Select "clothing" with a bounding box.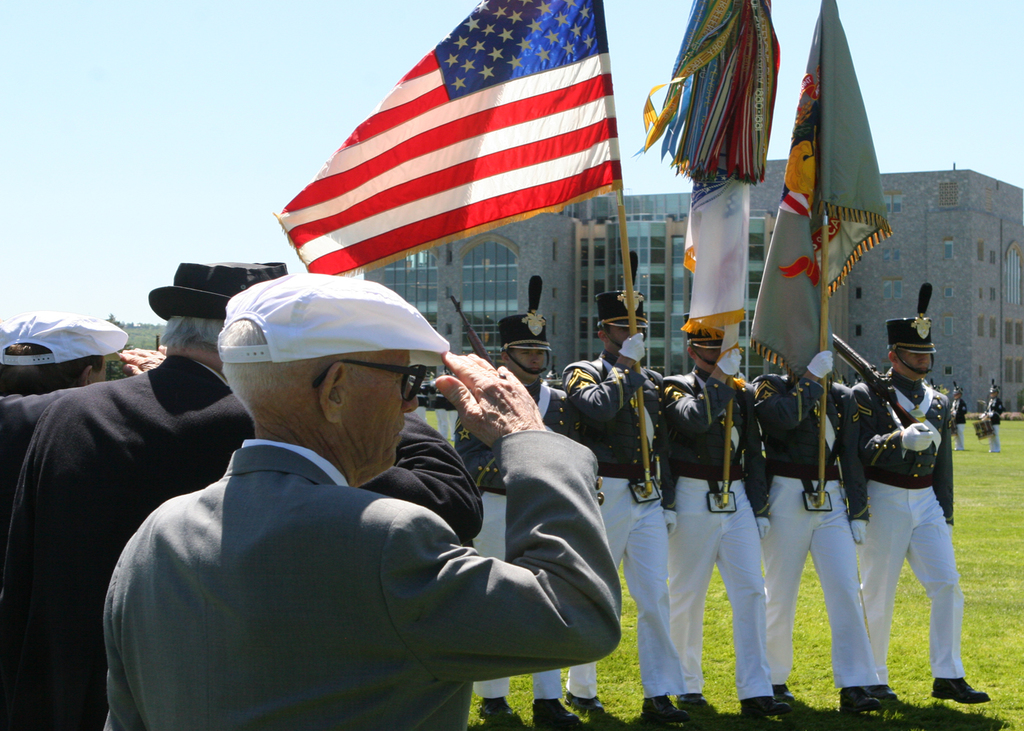
Rect(663, 376, 768, 698).
